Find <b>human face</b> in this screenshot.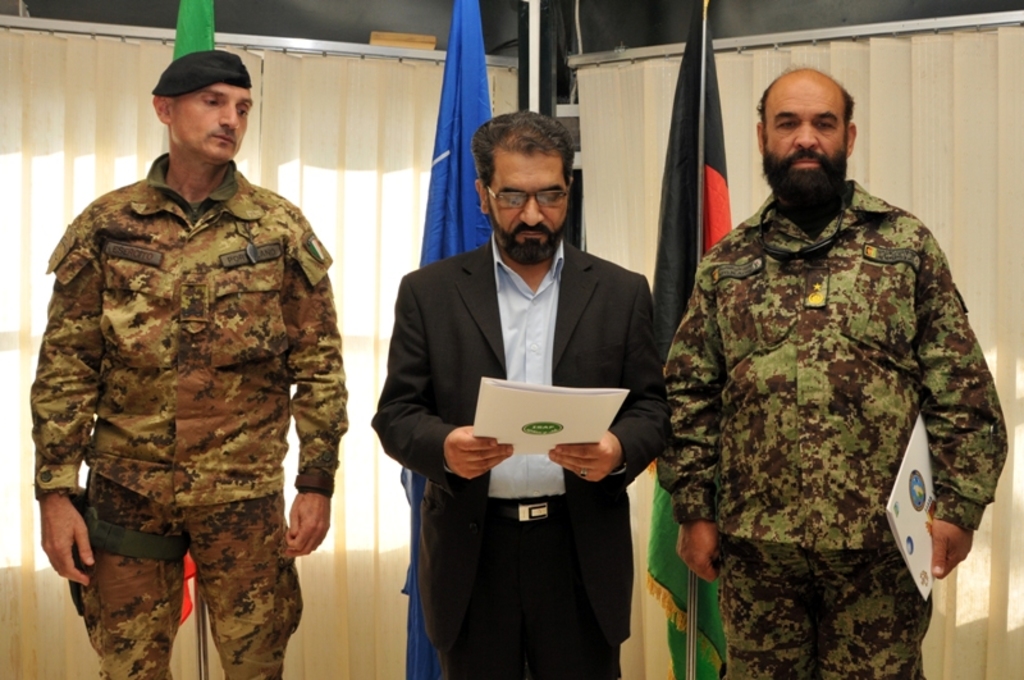
The bounding box for <b>human face</b> is [485,149,573,269].
